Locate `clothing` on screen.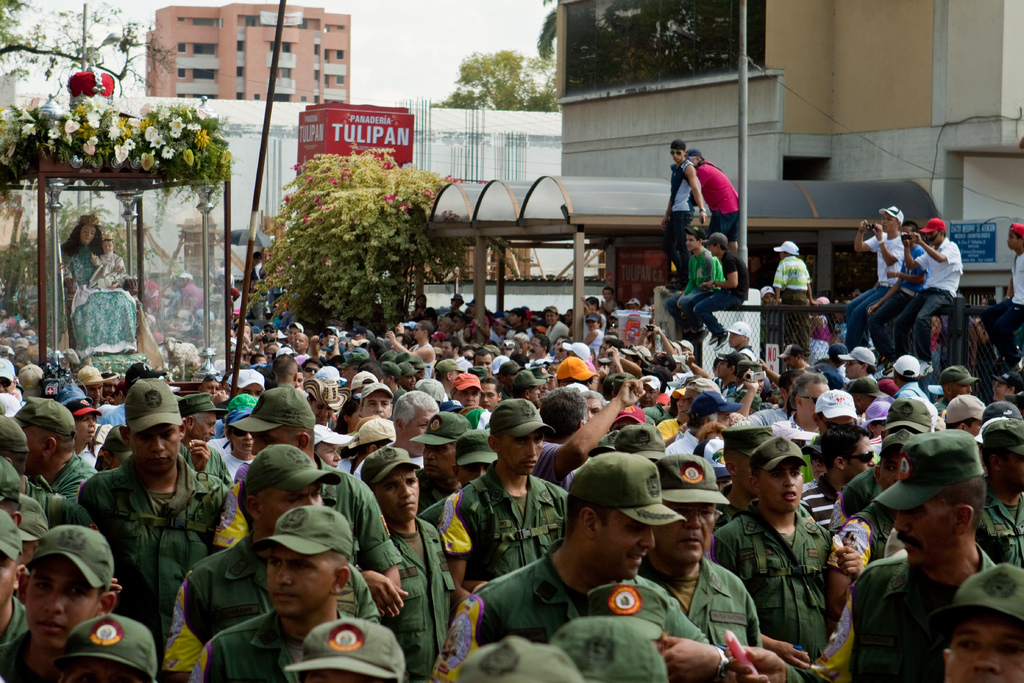
On screen at rect(1008, 249, 1023, 322).
